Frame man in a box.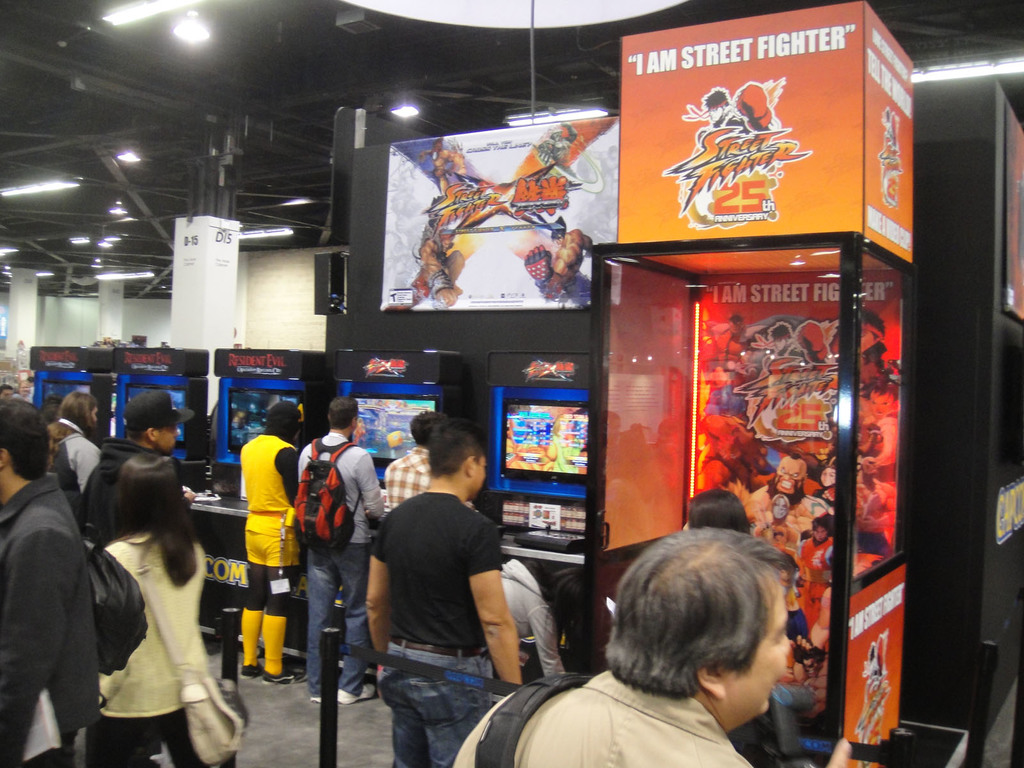
<bbox>387, 410, 435, 509</bbox>.
